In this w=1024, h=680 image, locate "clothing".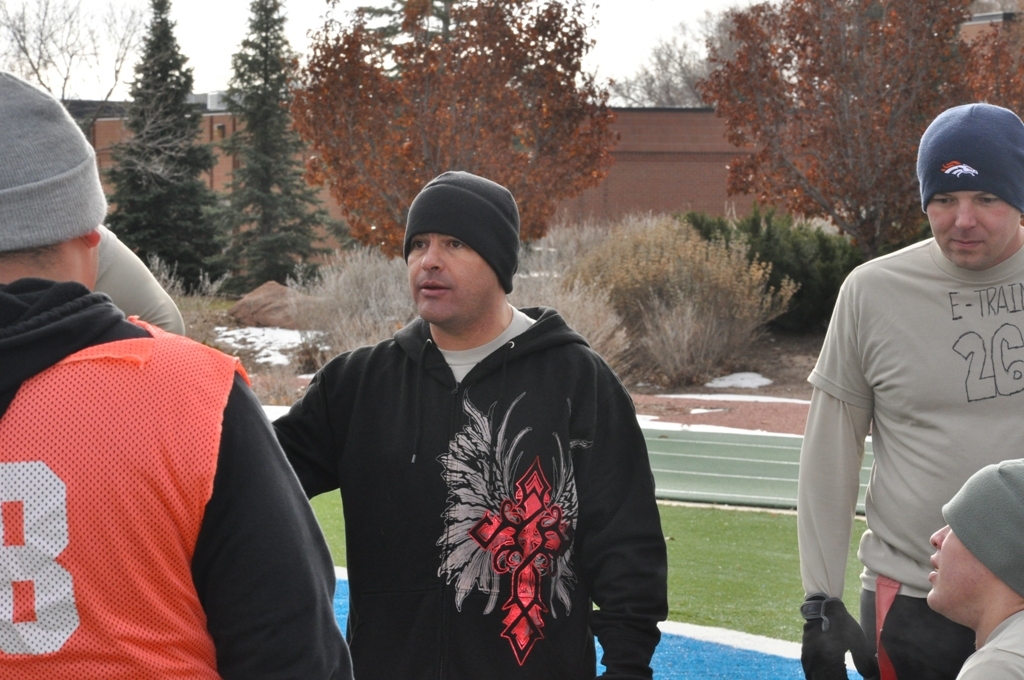
Bounding box: locate(956, 613, 1023, 679).
